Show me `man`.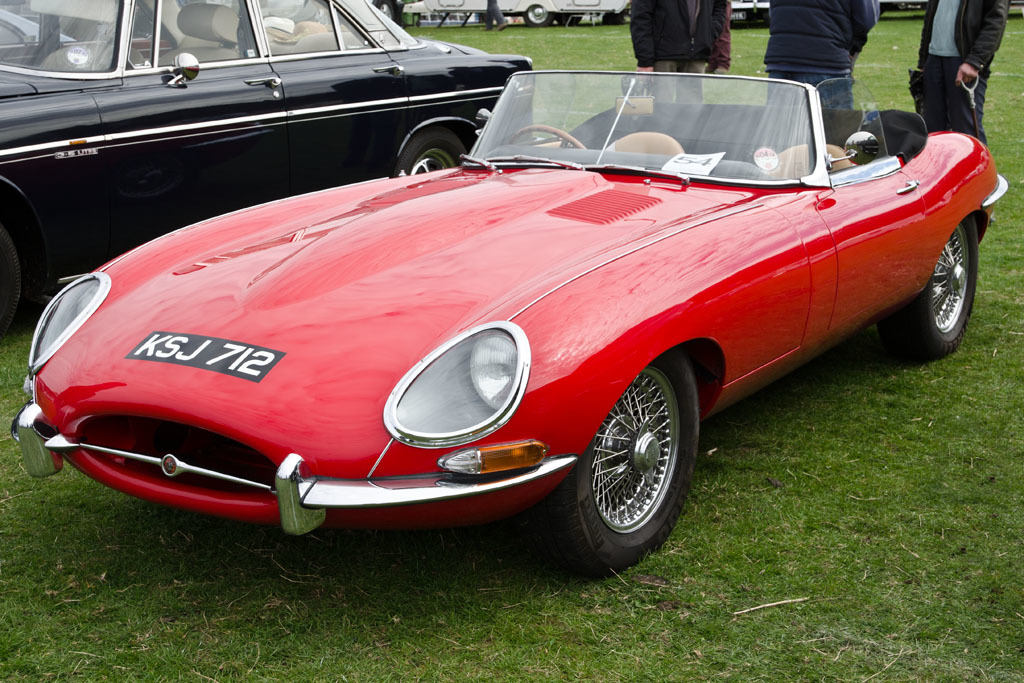
`man` is here: Rect(761, 0, 873, 105).
